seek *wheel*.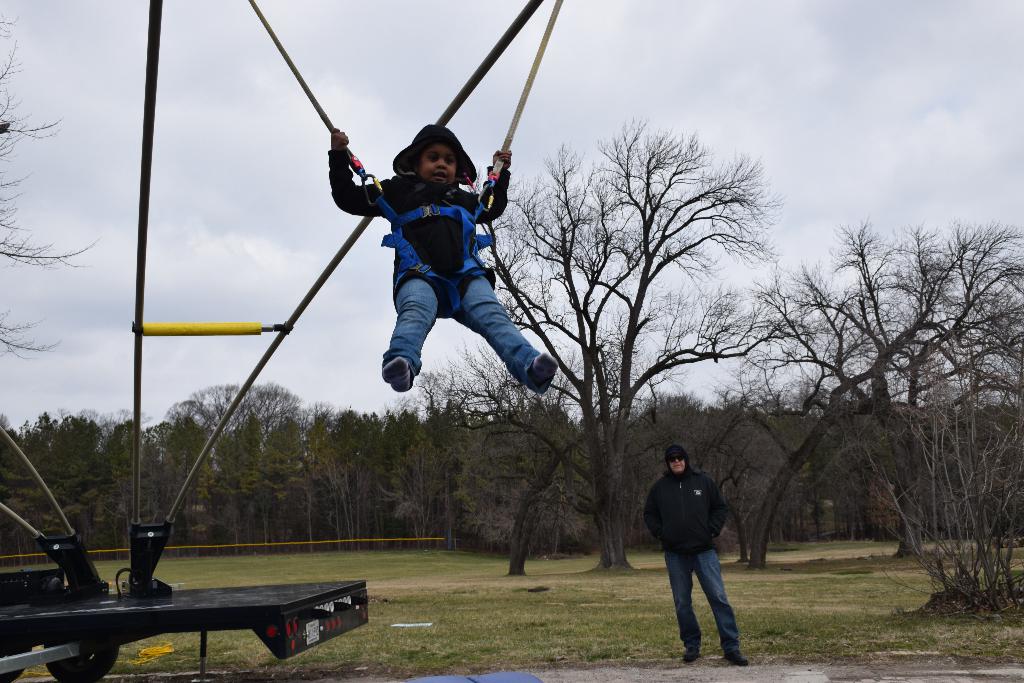
crop(0, 644, 29, 682).
